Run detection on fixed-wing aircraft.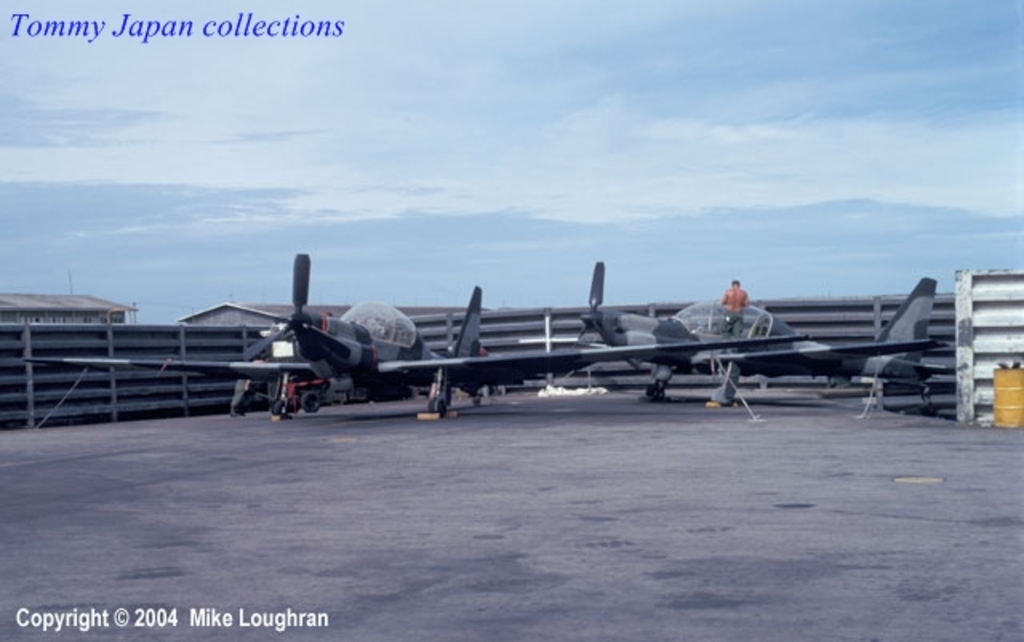
Result: 563 258 954 410.
